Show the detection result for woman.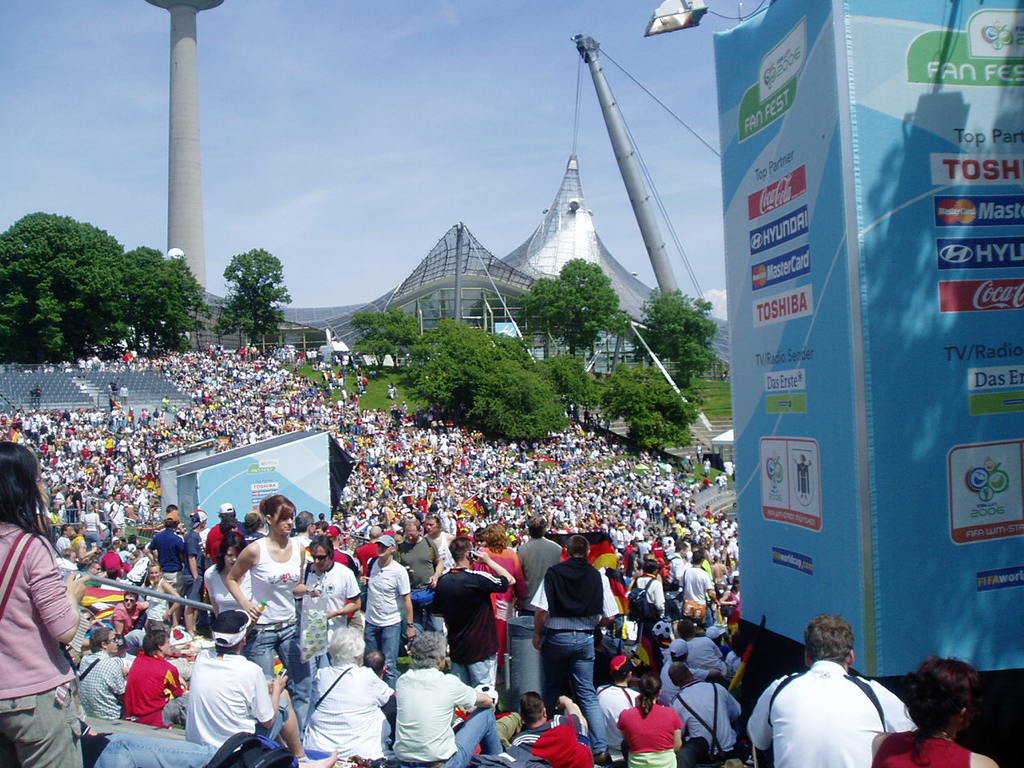
[left=126, top=630, right=184, bottom=722].
